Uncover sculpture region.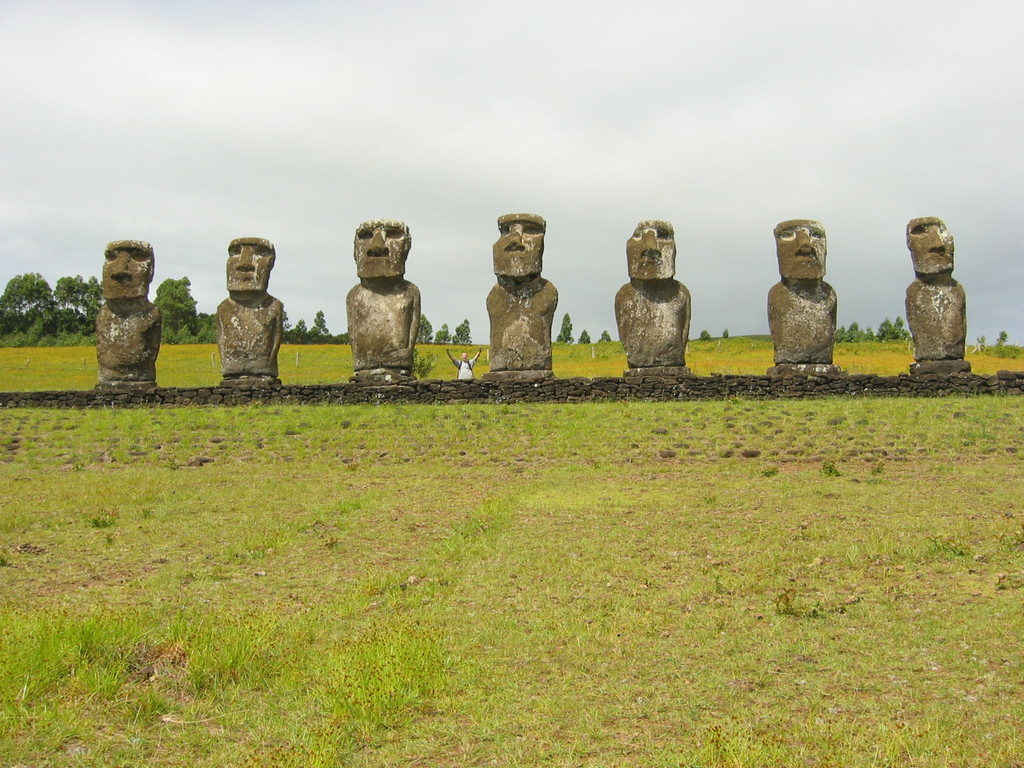
Uncovered: 348, 218, 425, 381.
